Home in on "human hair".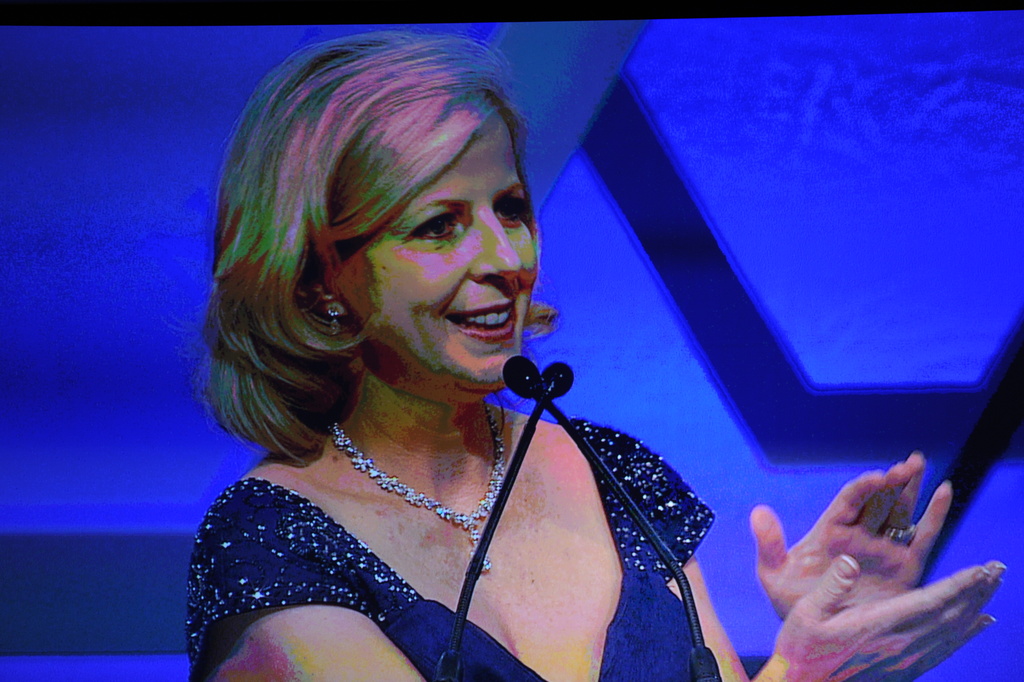
Homed in at Rect(178, 20, 533, 528).
